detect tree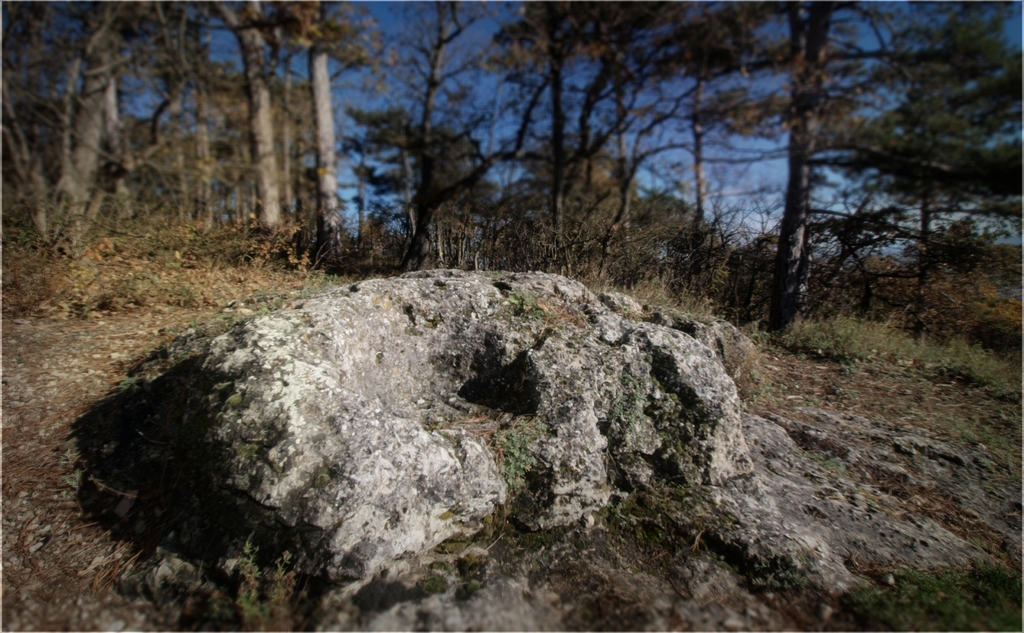
<box>207,0,292,246</box>
